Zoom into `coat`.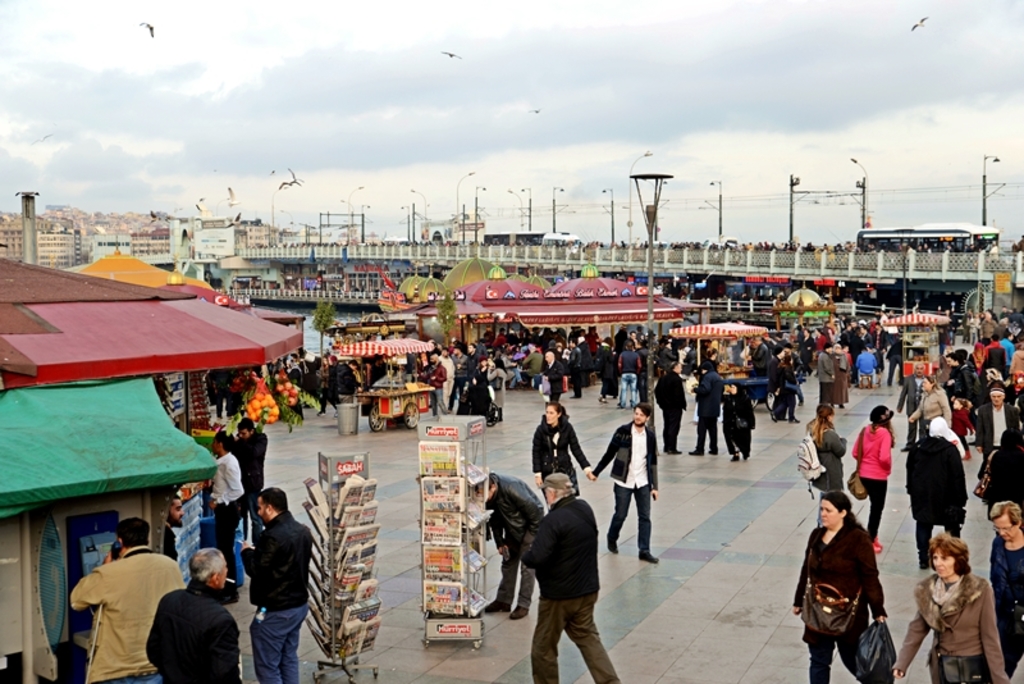
Zoom target: 68, 550, 179, 683.
